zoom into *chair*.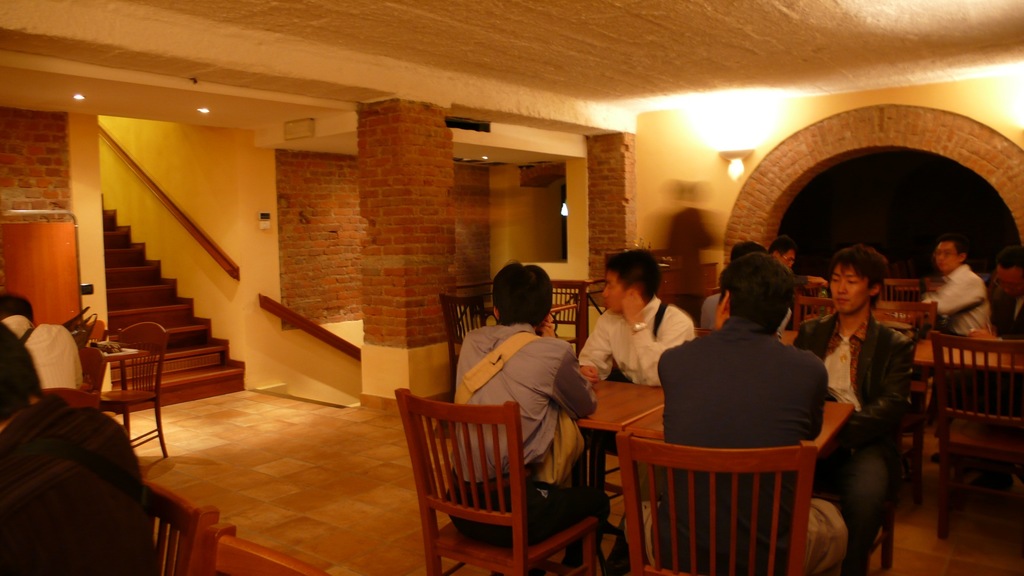
Zoom target: {"x1": 993, "y1": 266, "x2": 1023, "y2": 310}.
